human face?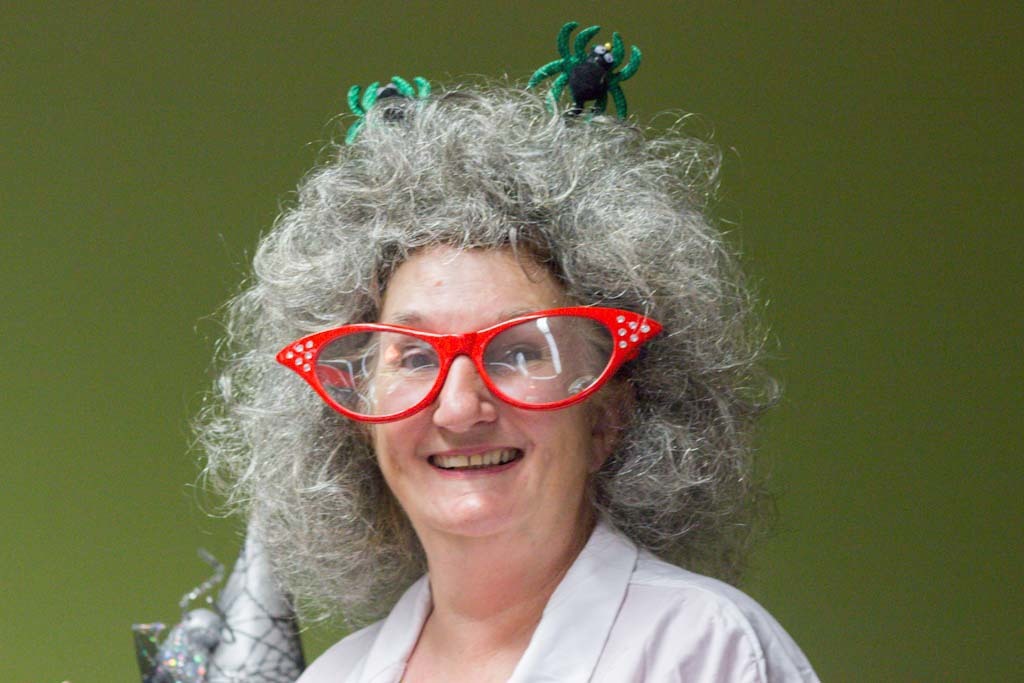
[left=372, top=239, right=588, bottom=536]
